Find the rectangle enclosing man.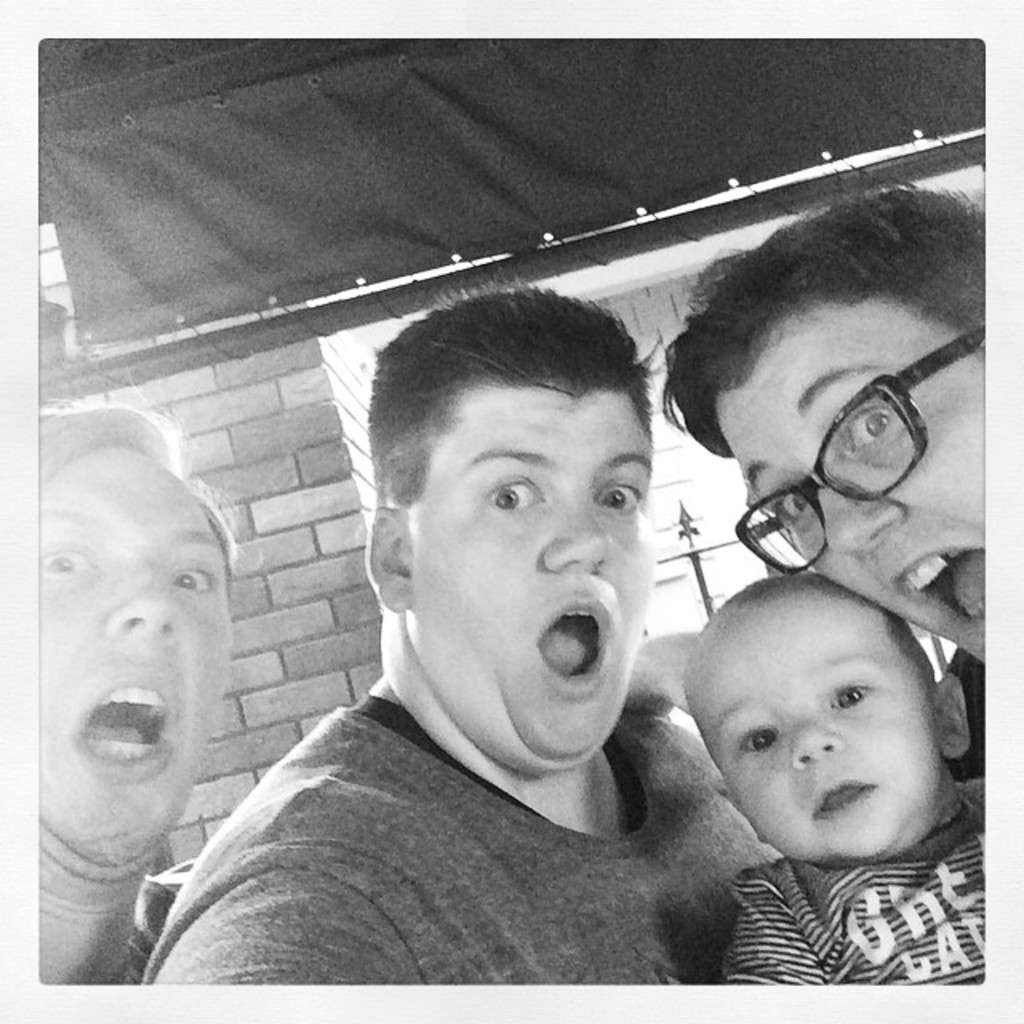
detection(30, 392, 245, 979).
